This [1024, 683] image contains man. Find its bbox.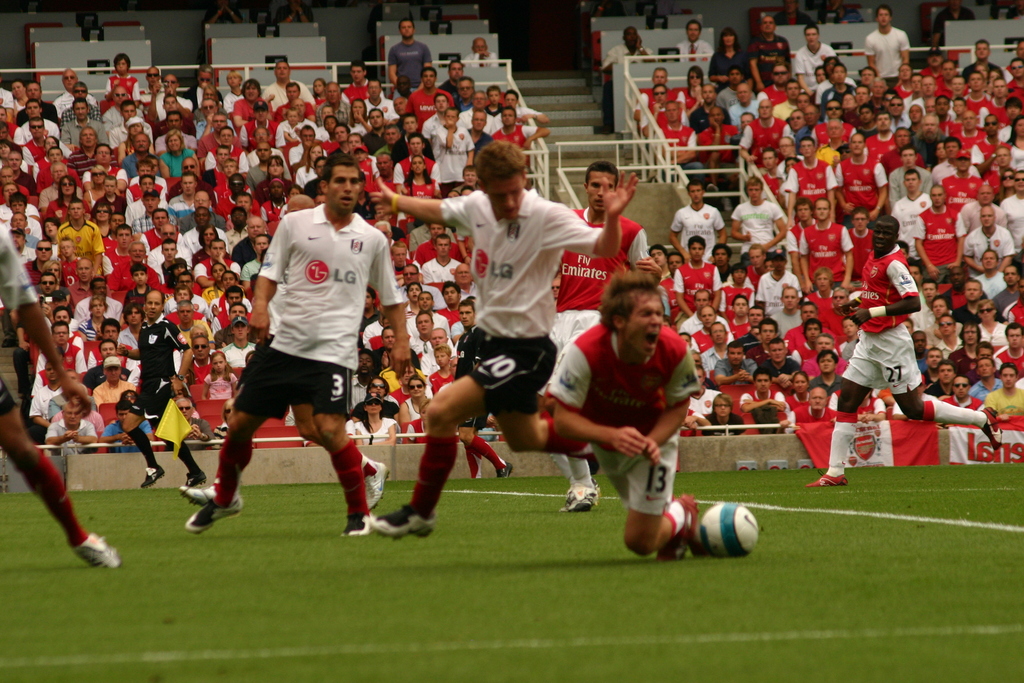
(691, 107, 746, 179).
